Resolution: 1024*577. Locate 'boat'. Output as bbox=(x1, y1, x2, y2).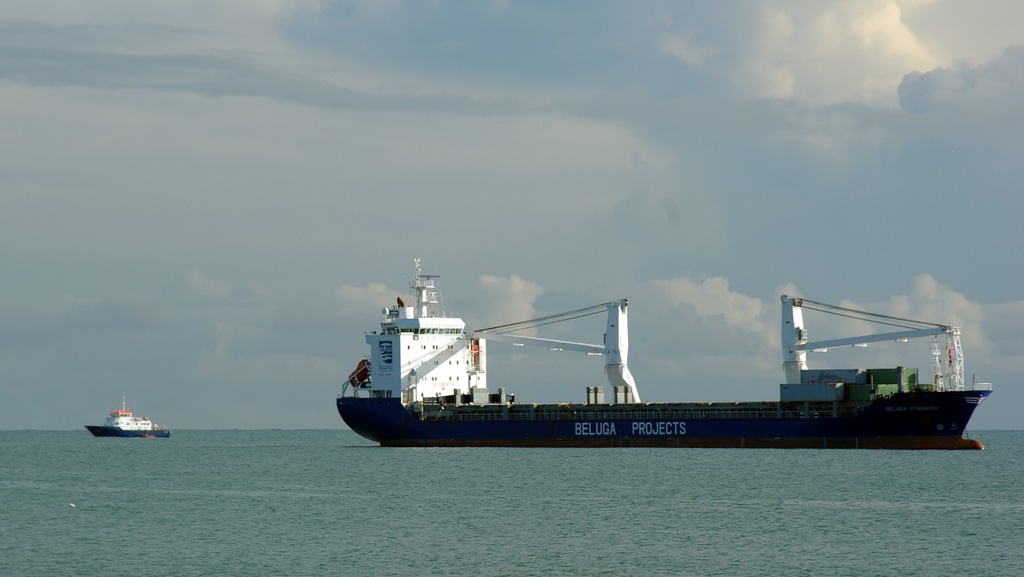
bbox=(346, 249, 993, 440).
